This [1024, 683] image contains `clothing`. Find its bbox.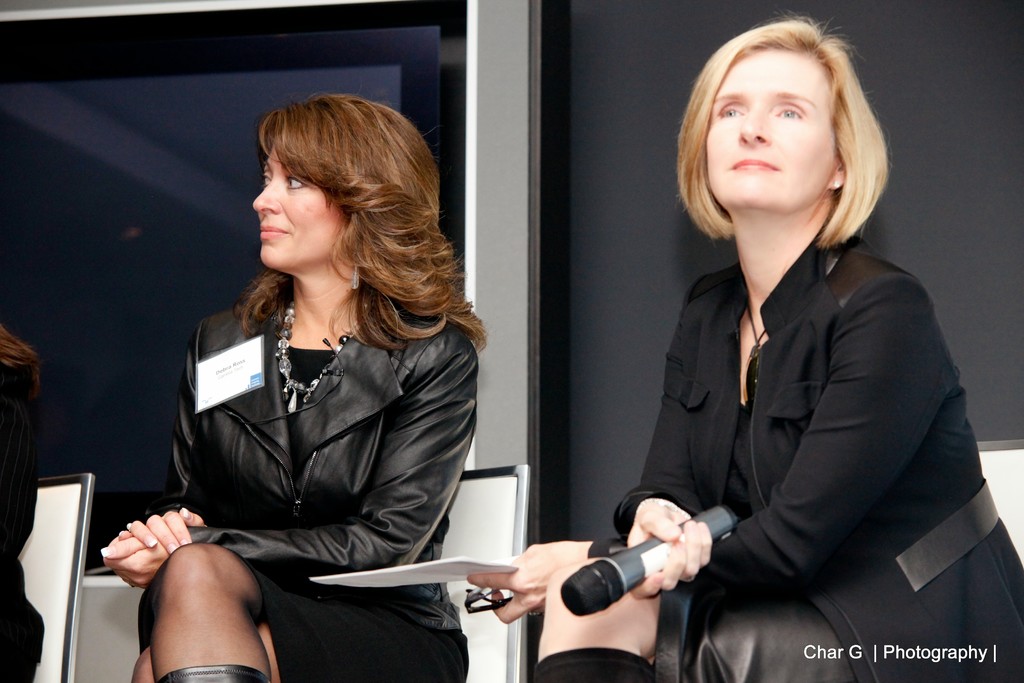
[0,375,47,682].
